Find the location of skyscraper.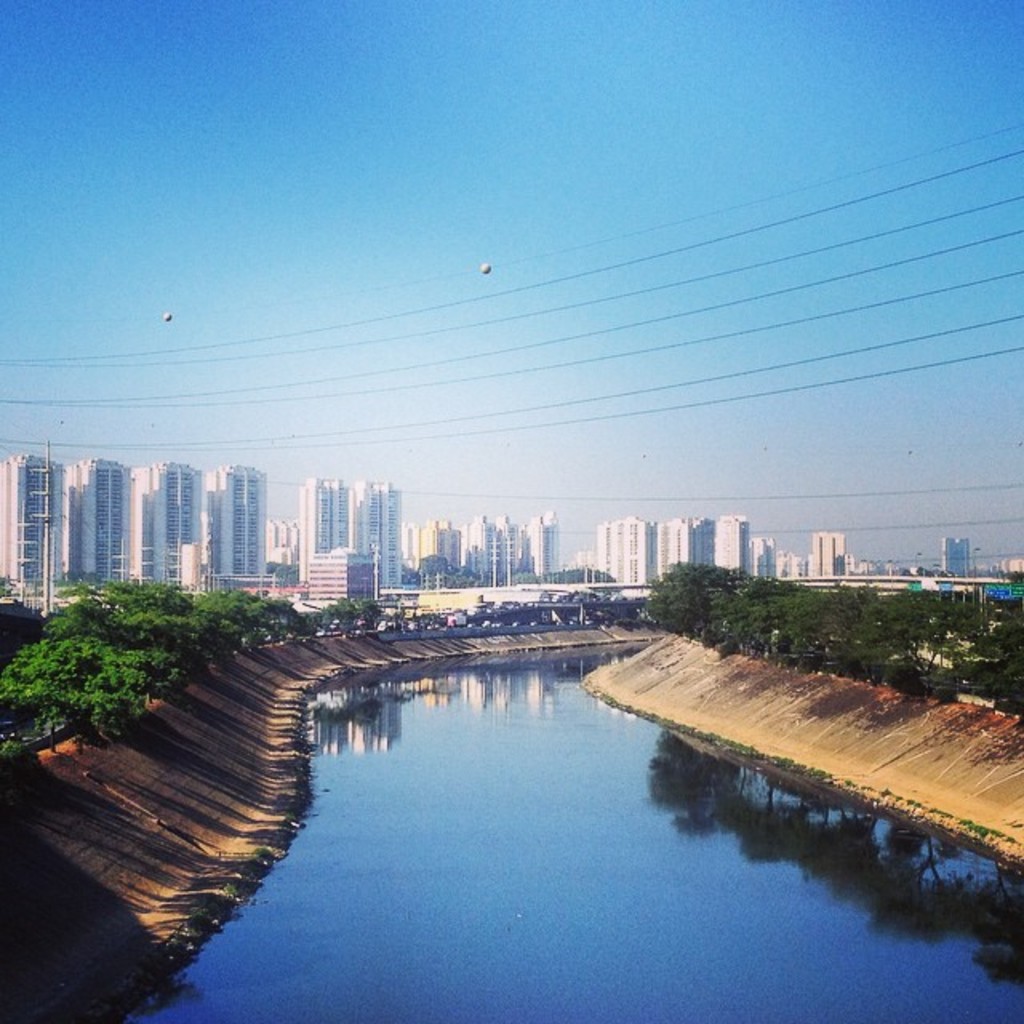
Location: 267:518:304:576.
